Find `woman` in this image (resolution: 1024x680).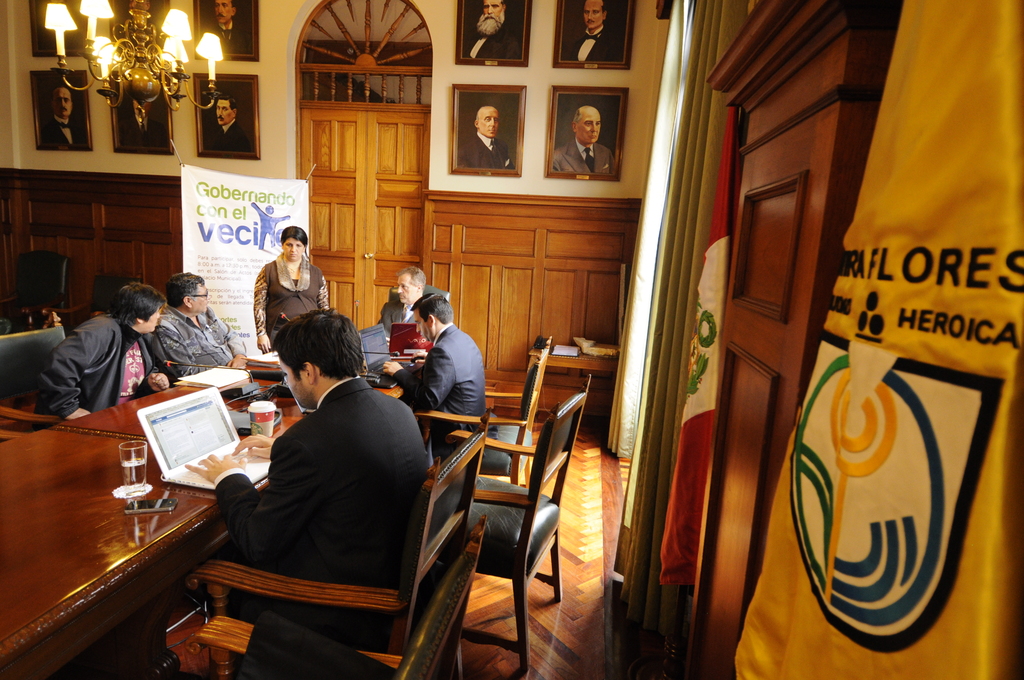
[258, 224, 326, 329].
